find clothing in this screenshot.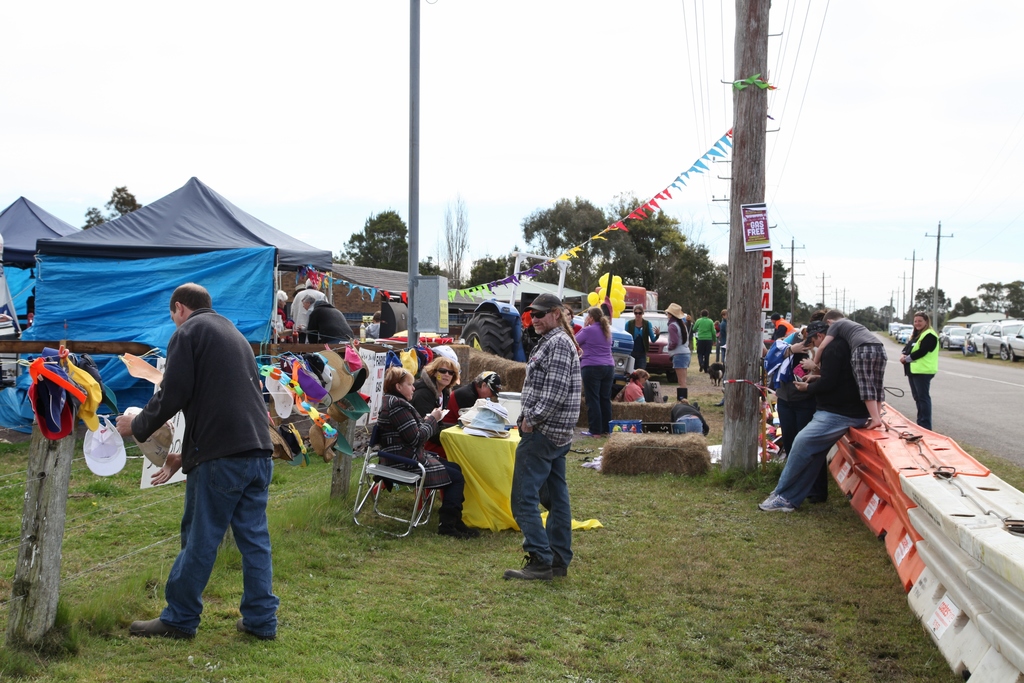
The bounding box for clothing is [x1=131, y1=282, x2=276, y2=629].
